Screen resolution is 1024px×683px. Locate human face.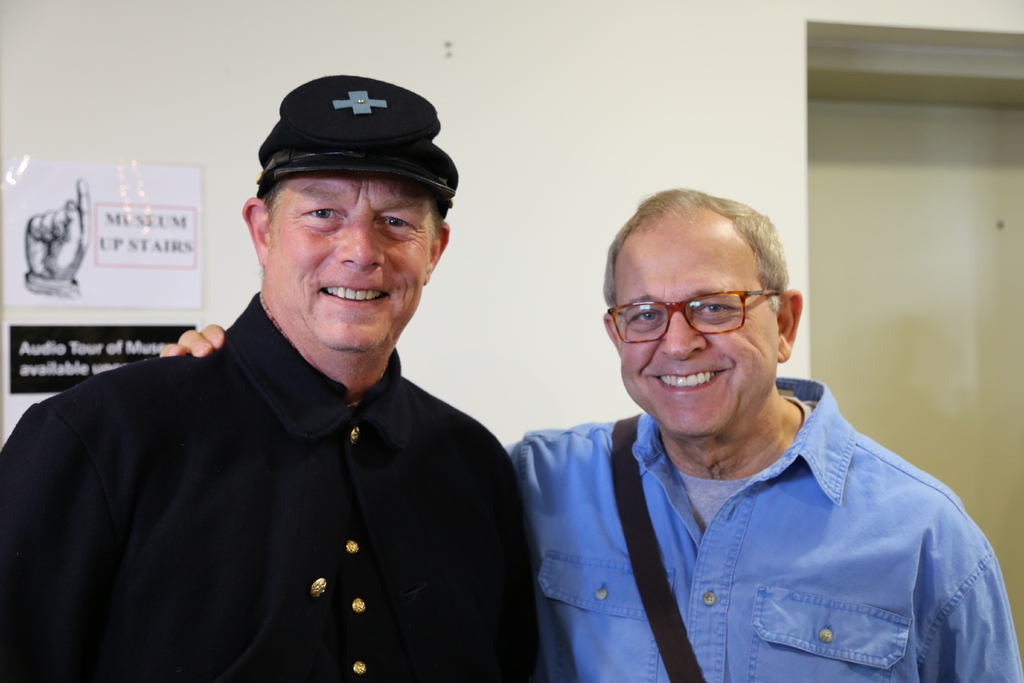
detection(608, 216, 780, 440).
